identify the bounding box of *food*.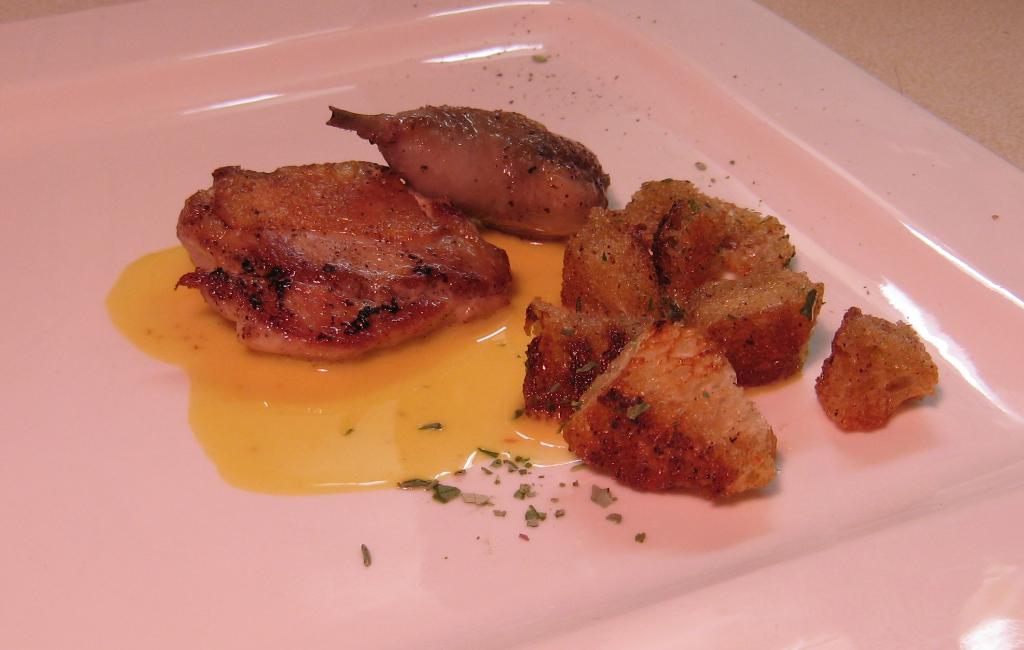
bbox=[177, 161, 511, 351].
